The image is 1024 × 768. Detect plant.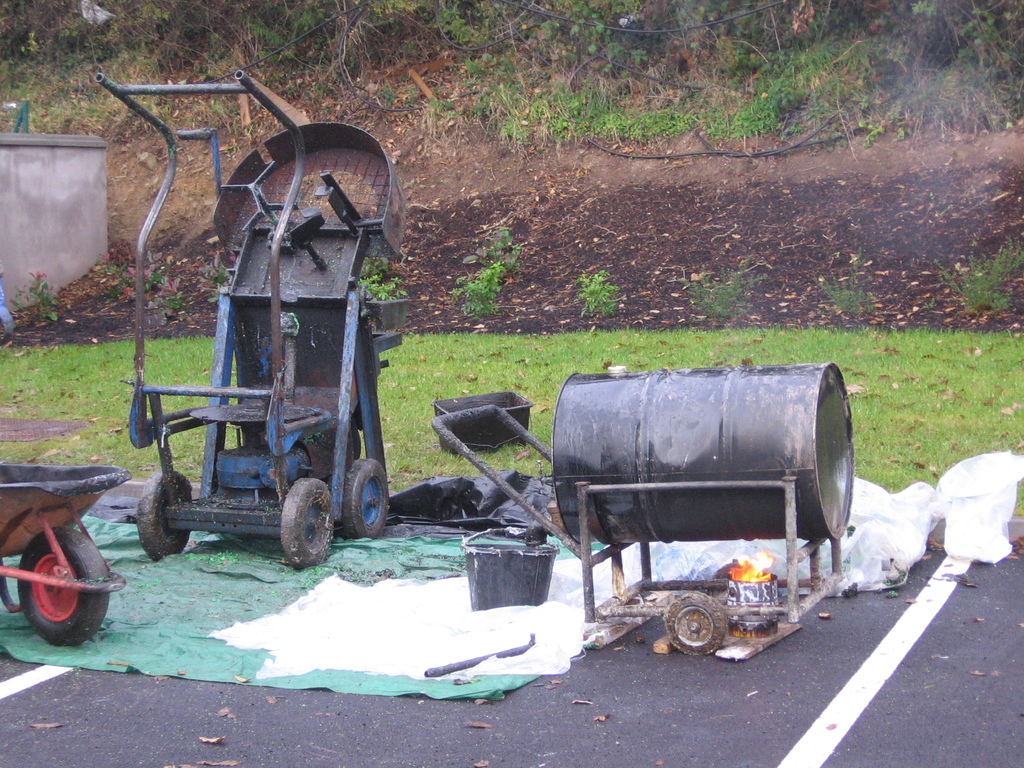
Detection: x1=141 y1=259 x2=173 y2=296.
